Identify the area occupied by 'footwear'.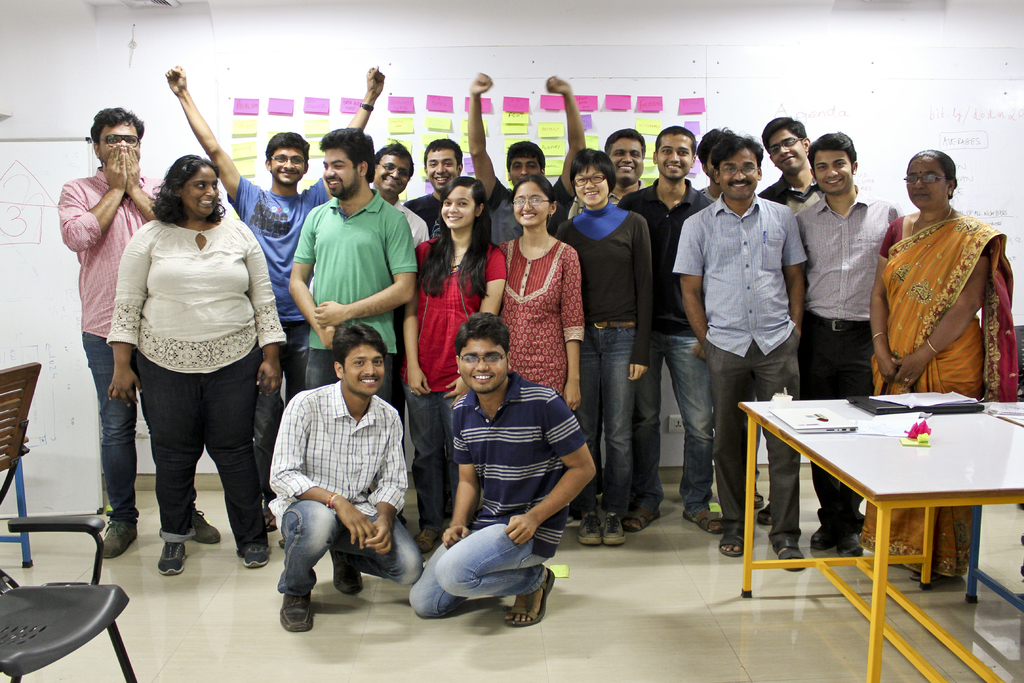
Area: <region>622, 507, 662, 532</region>.
